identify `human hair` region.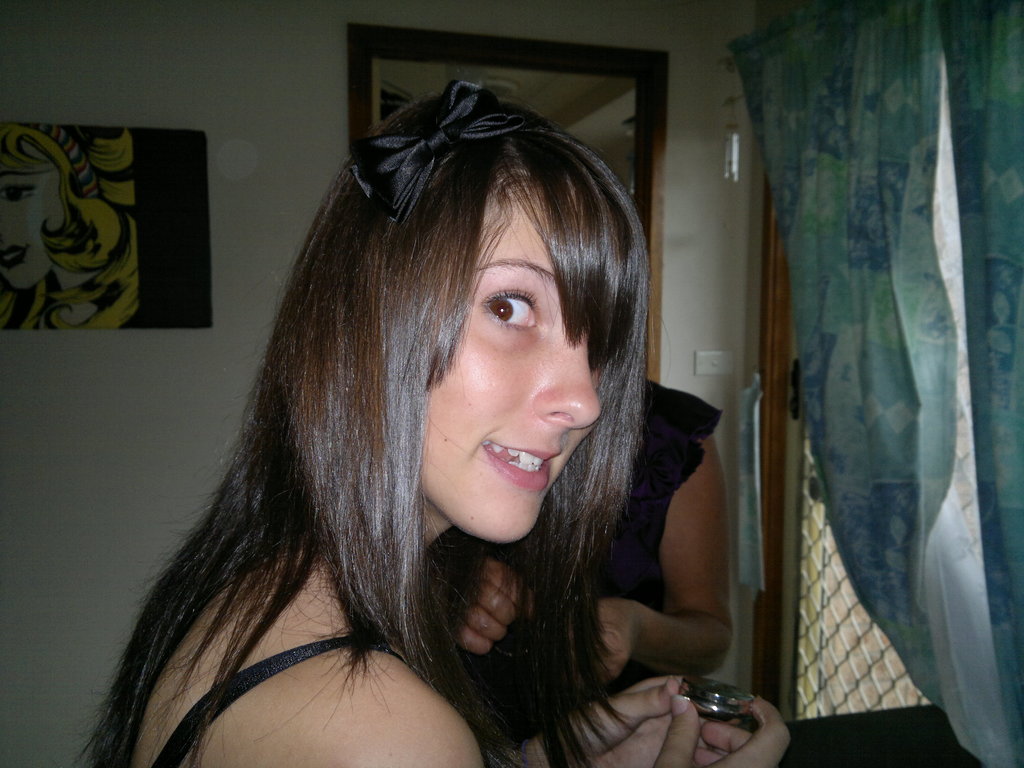
Region: detection(118, 93, 704, 767).
